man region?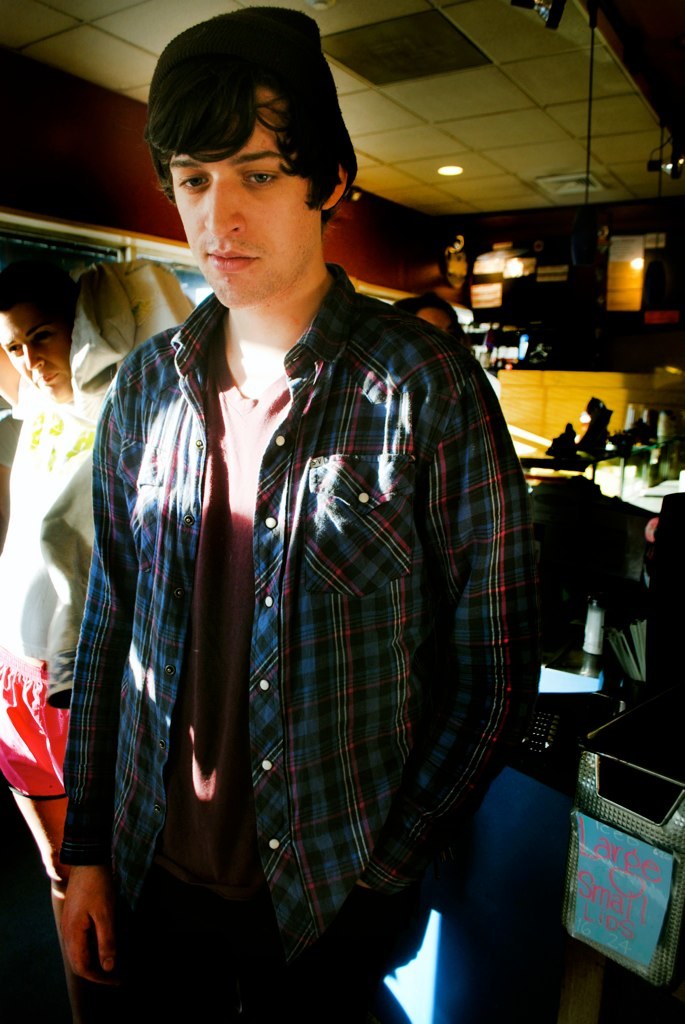
BBox(0, 250, 188, 1016)
